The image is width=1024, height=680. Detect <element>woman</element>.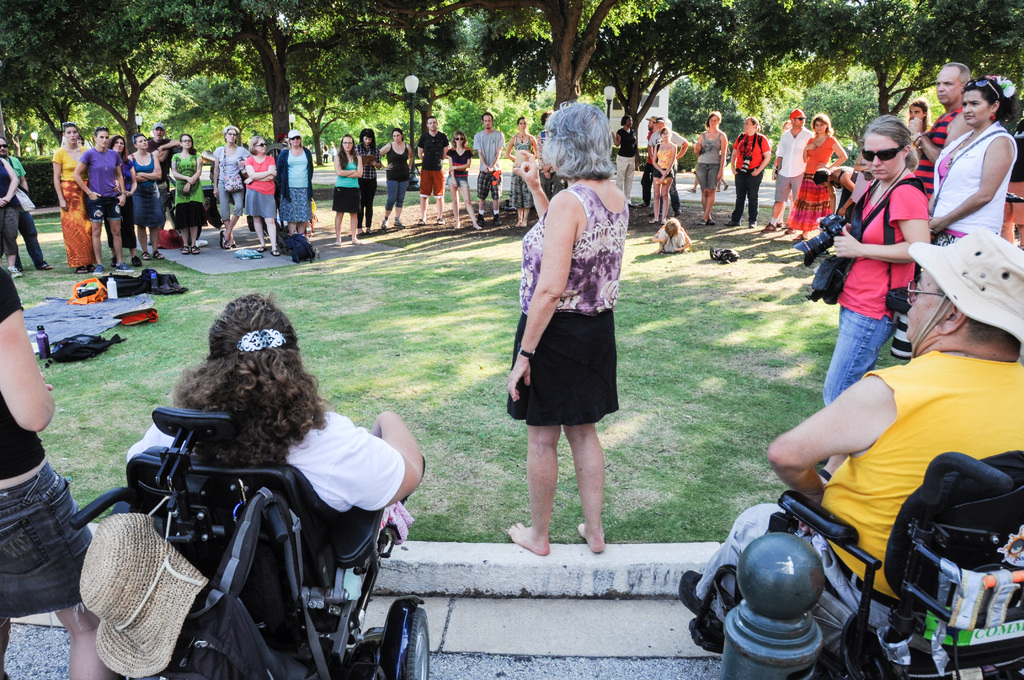
Detection: crop(825, 112, 934, 485).
